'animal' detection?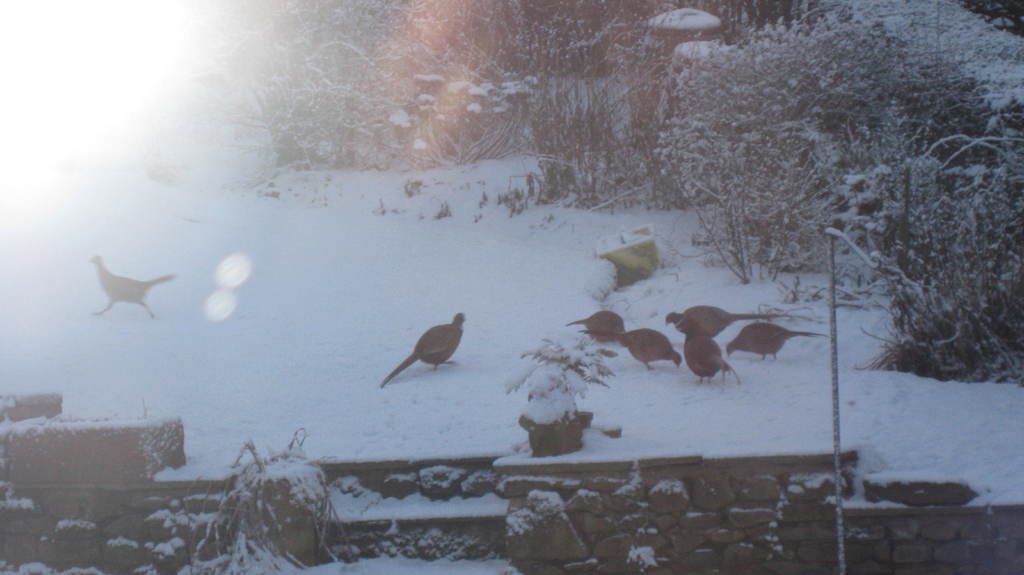
bbox(584, 327, 679, 371)
